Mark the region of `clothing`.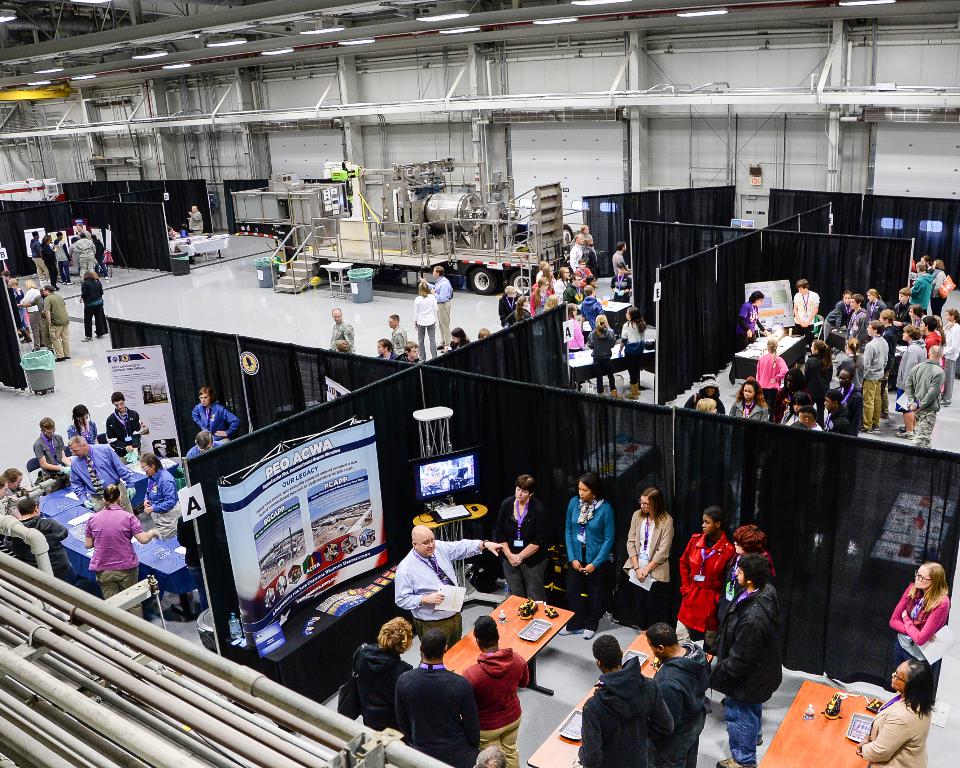
Region: Rect(579, 290, 600, 328).
